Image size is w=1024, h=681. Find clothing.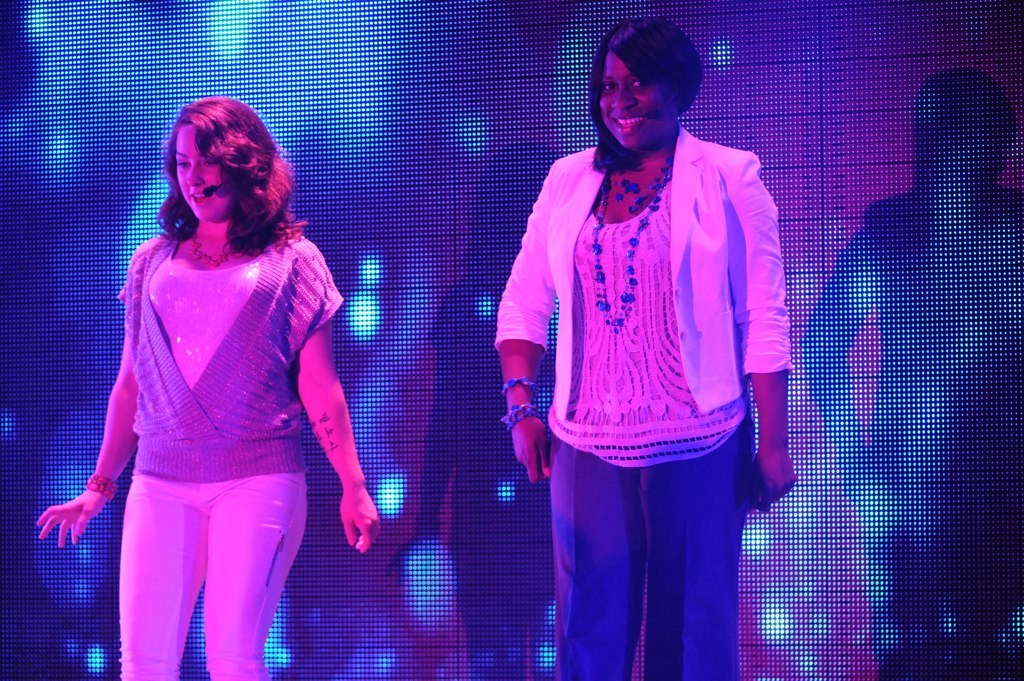
{"x1": 495, "y1": 144, "x2": 794, "y2": 677}.
